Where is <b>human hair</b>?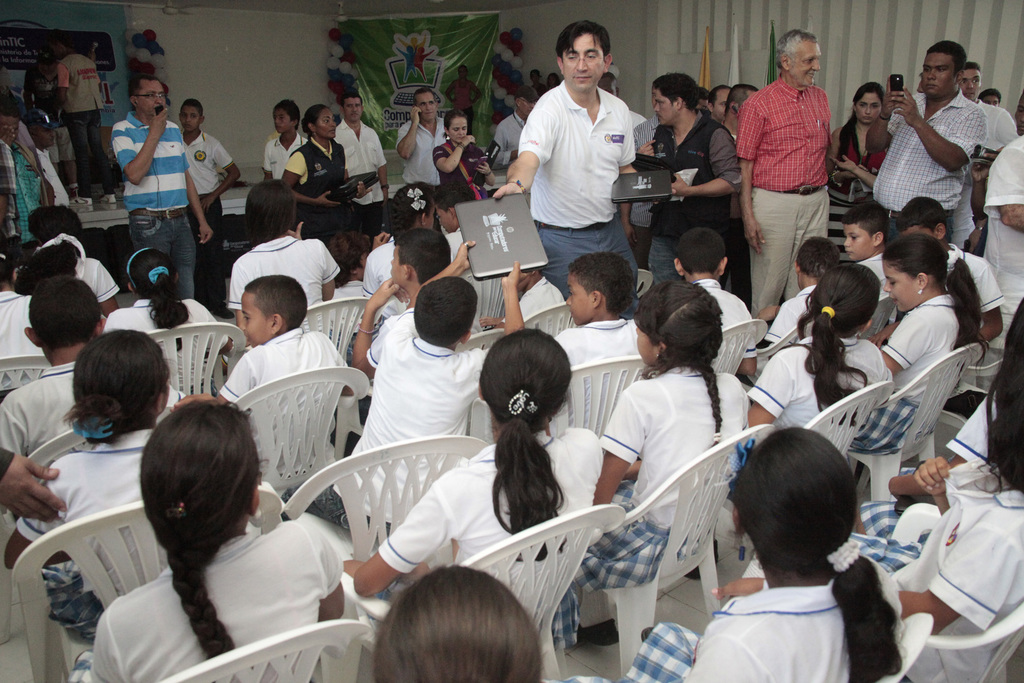
723 84 758 115.
